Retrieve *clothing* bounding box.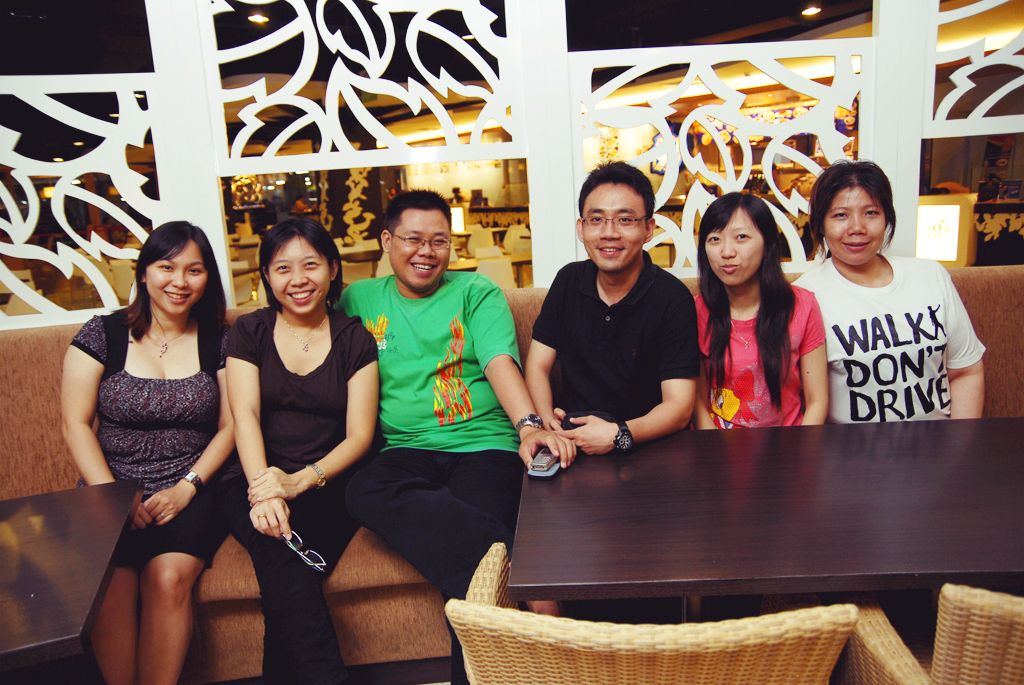
Bounding box: [695, 273, 821, 431].
